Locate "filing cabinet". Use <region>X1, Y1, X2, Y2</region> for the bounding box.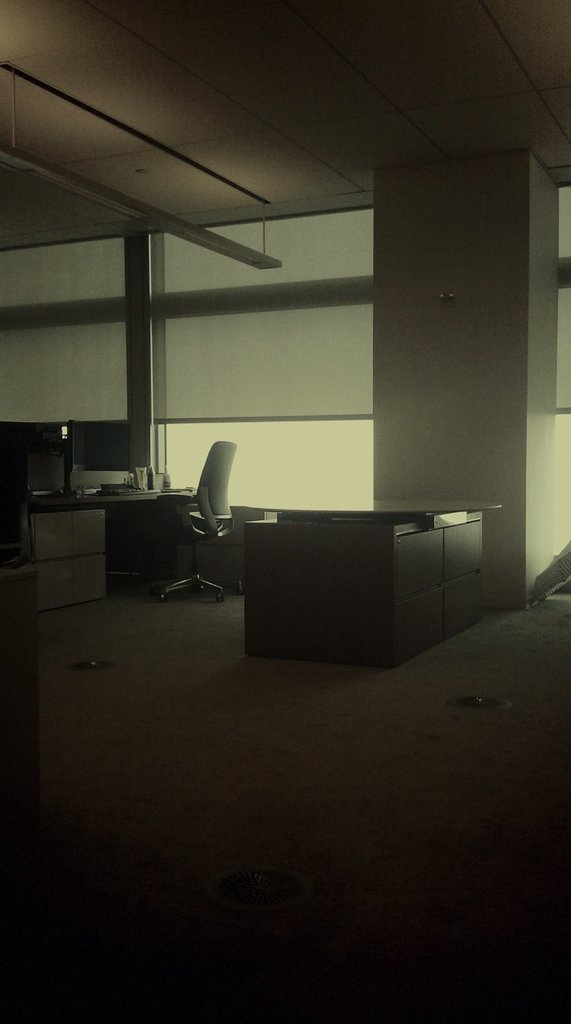
<region>232, 511, 477, 682</region>.
